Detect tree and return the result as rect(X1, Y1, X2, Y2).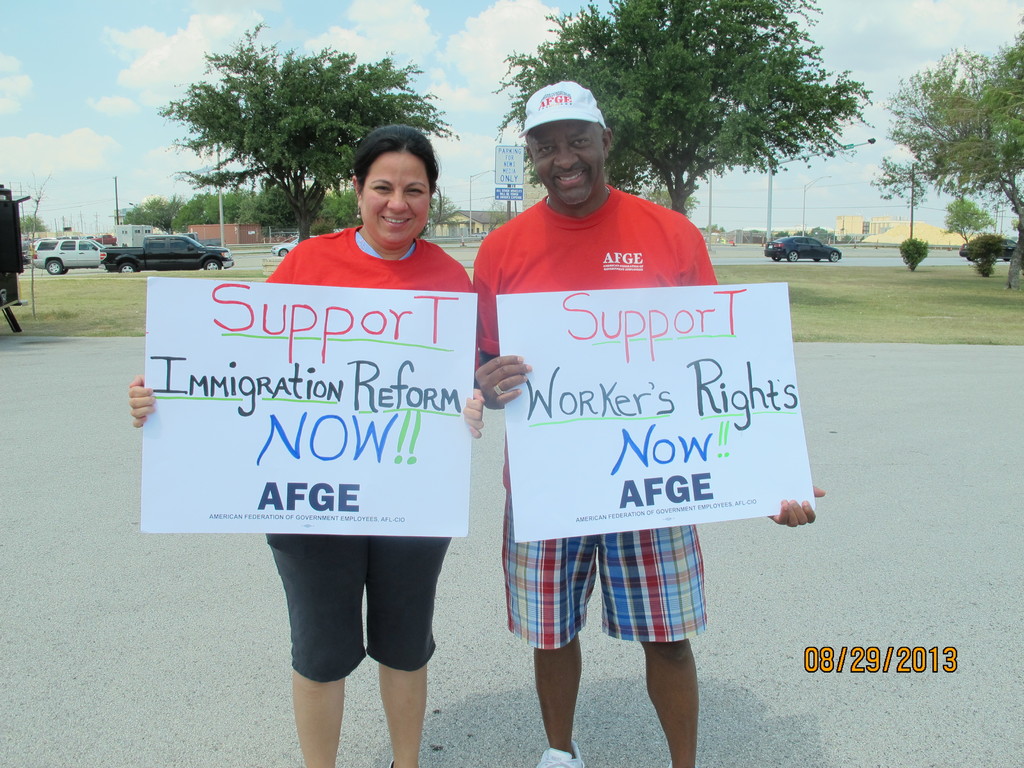
rect(874, 49, 1023, 294).
